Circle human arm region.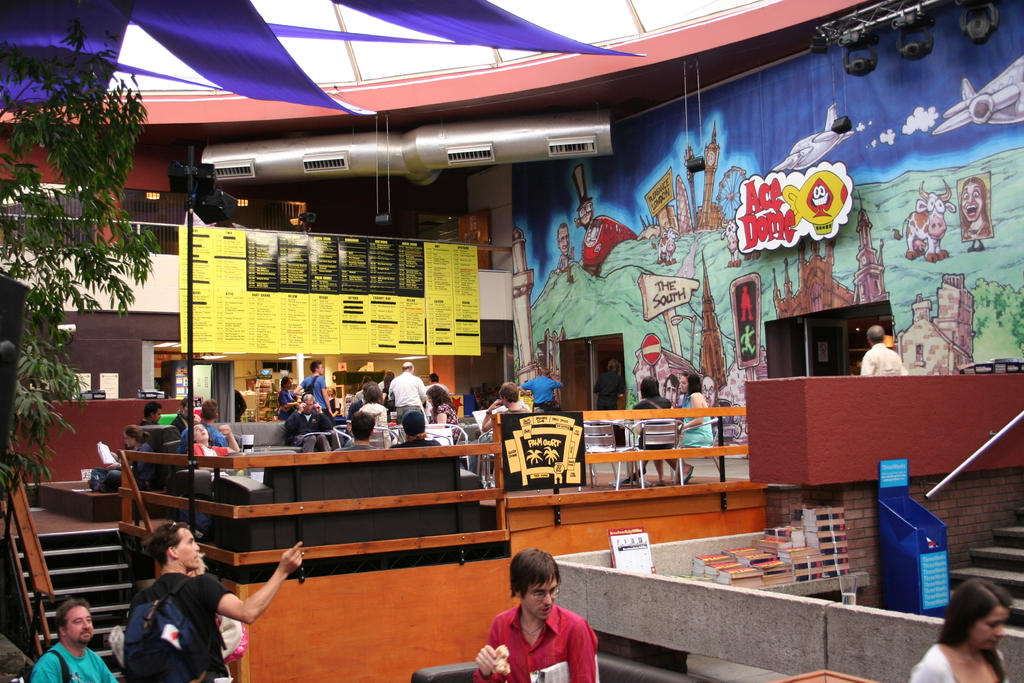
Region: [x1=900, y1=642, x2=950, y2=682].
